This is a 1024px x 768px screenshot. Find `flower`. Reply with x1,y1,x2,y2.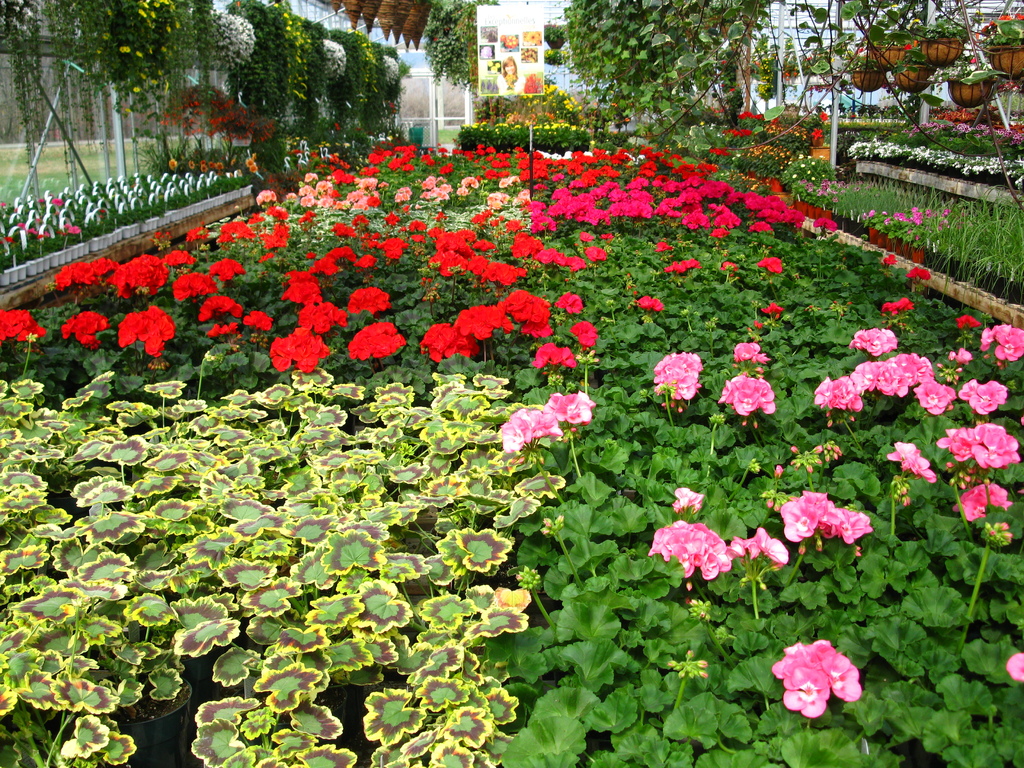
733,342,767,364.
